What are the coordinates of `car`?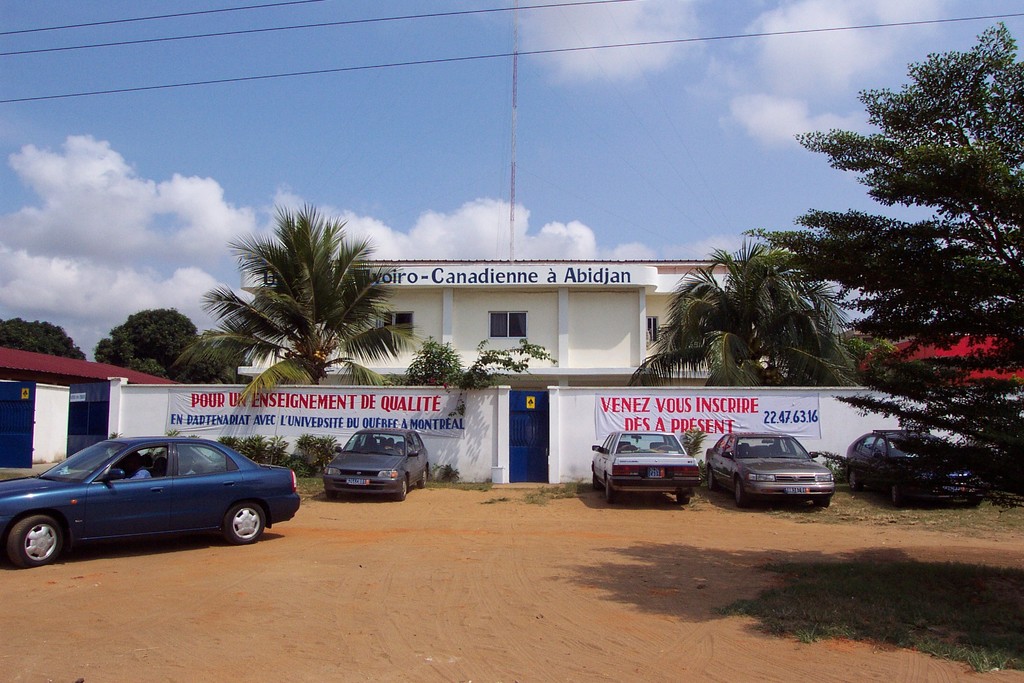
{"x1": 705, "y1": 431, "x2": 835, "y2": 507}.
